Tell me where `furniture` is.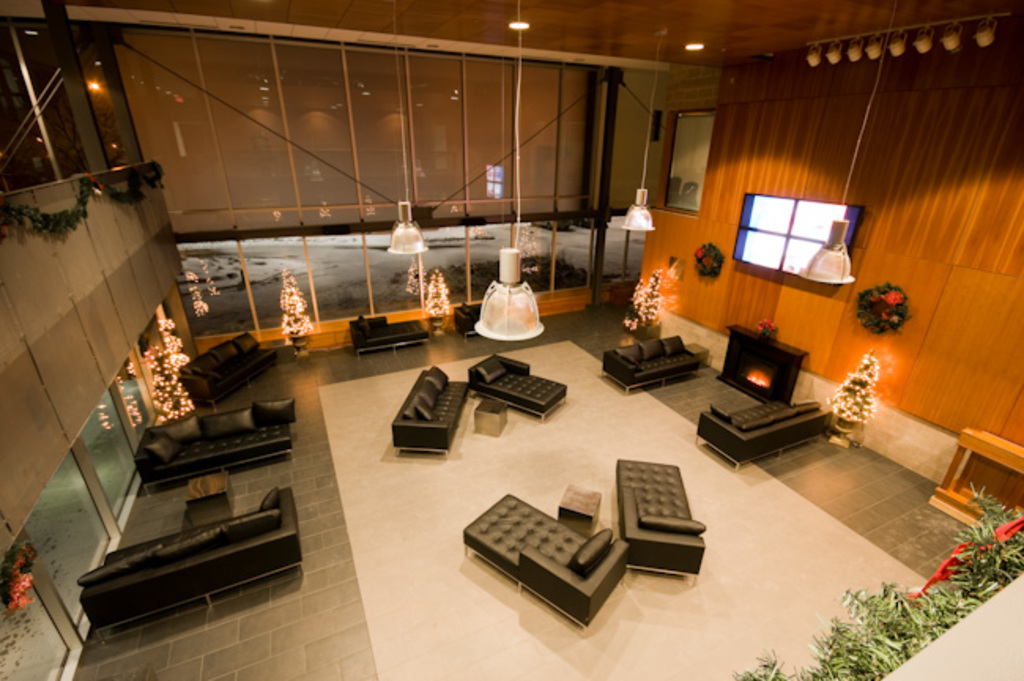
`furniture` is at select_region(599, 333, 701, 400).
